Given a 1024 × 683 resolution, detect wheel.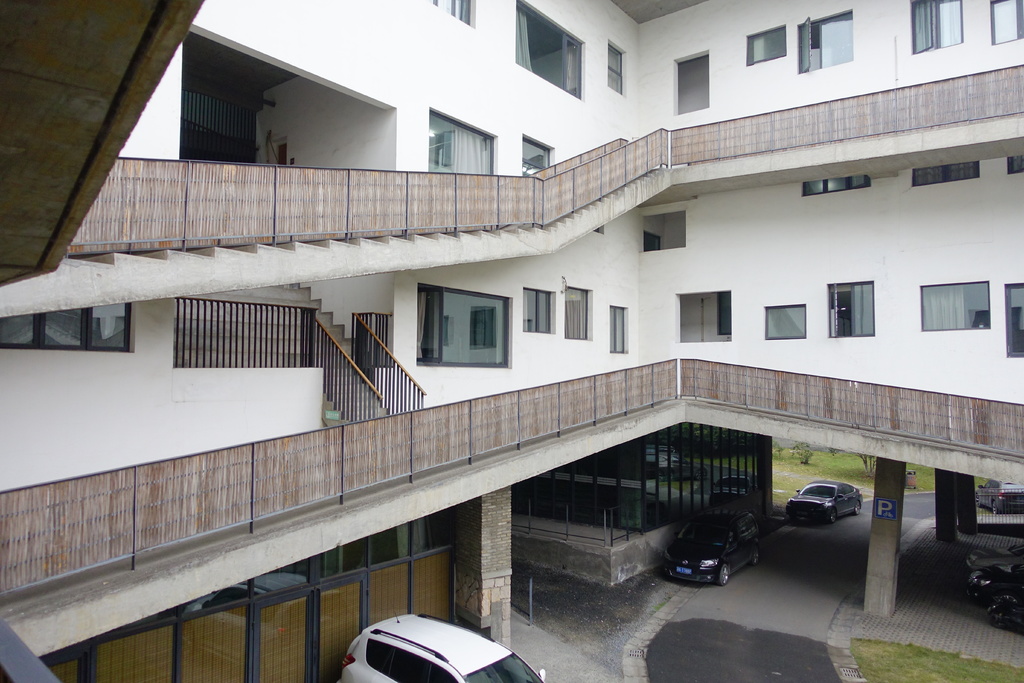
[694, 468, 706, 482].
